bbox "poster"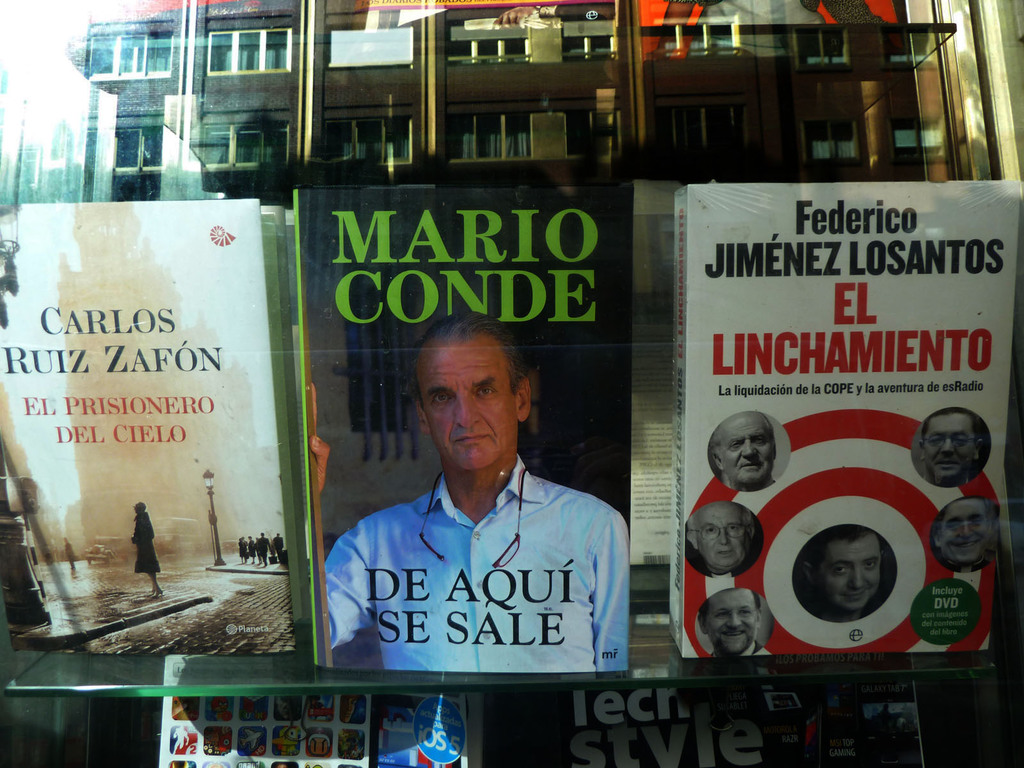
<bbox>575, 660, 928, 767</bbox>
